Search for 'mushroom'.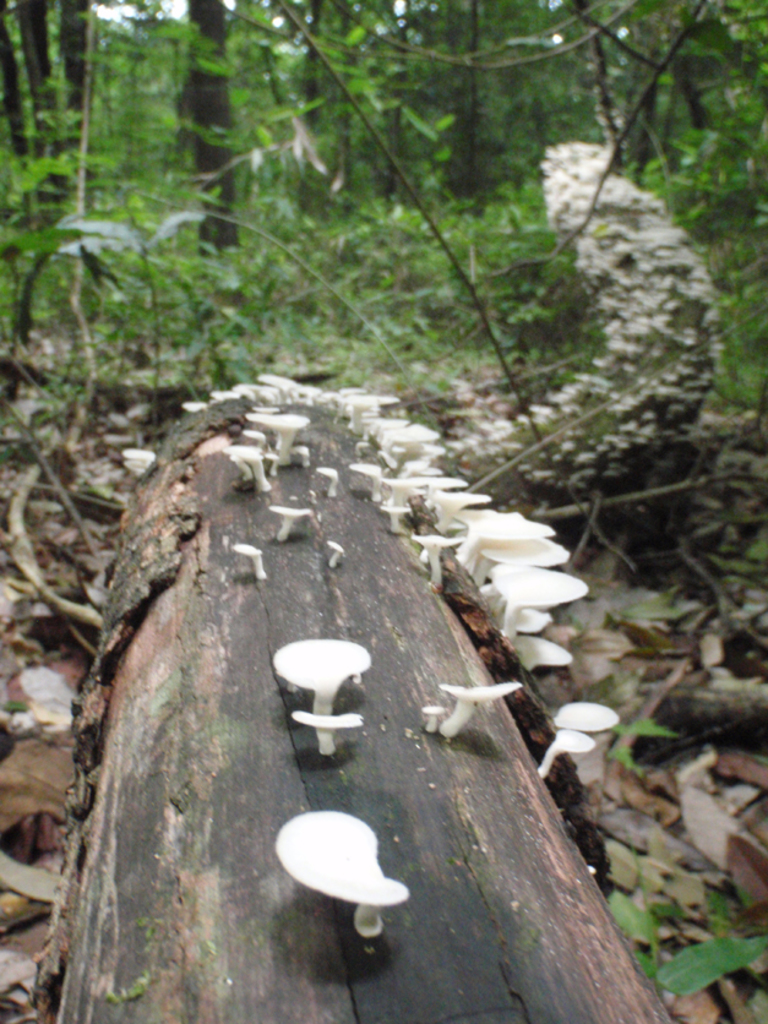
Found at select_region(113, 441, 154, 478).
